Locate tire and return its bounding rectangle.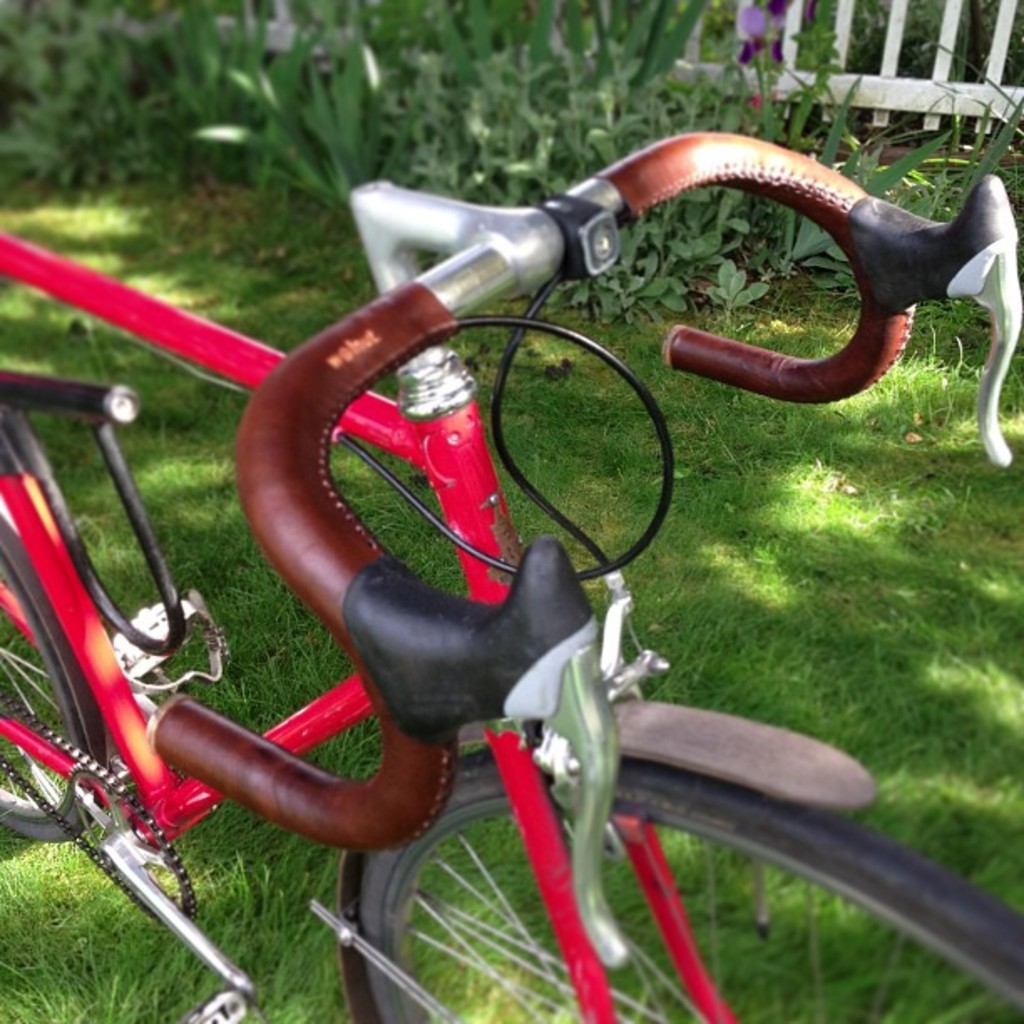
Rect(355, 785, 1022, 1022).
